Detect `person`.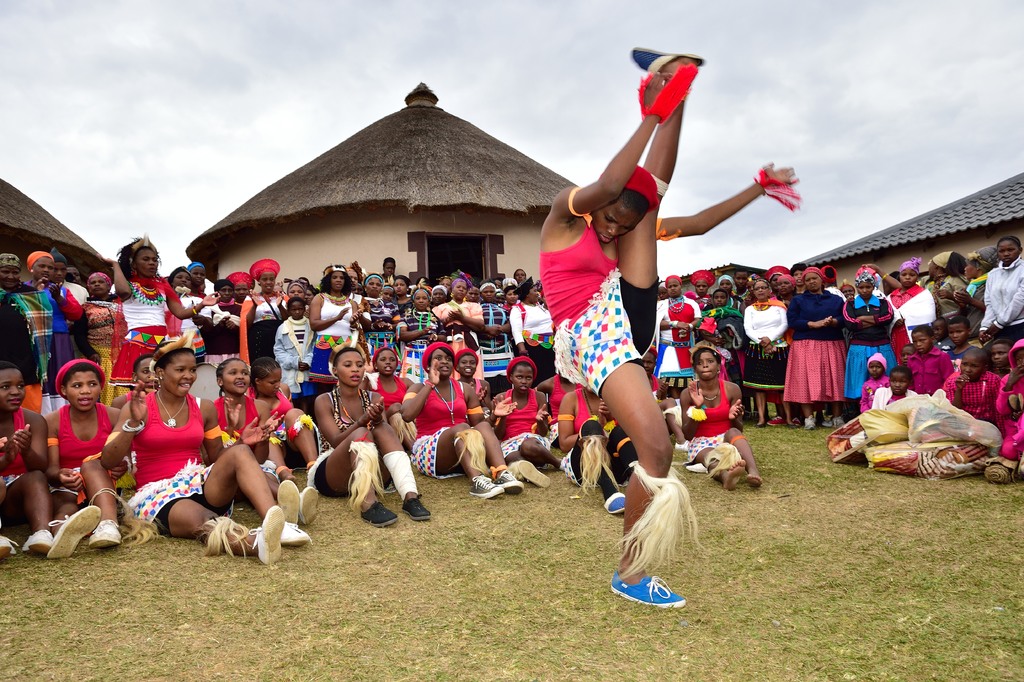
Detected at <bbox>104, 335, 312, 558</bbox>.
